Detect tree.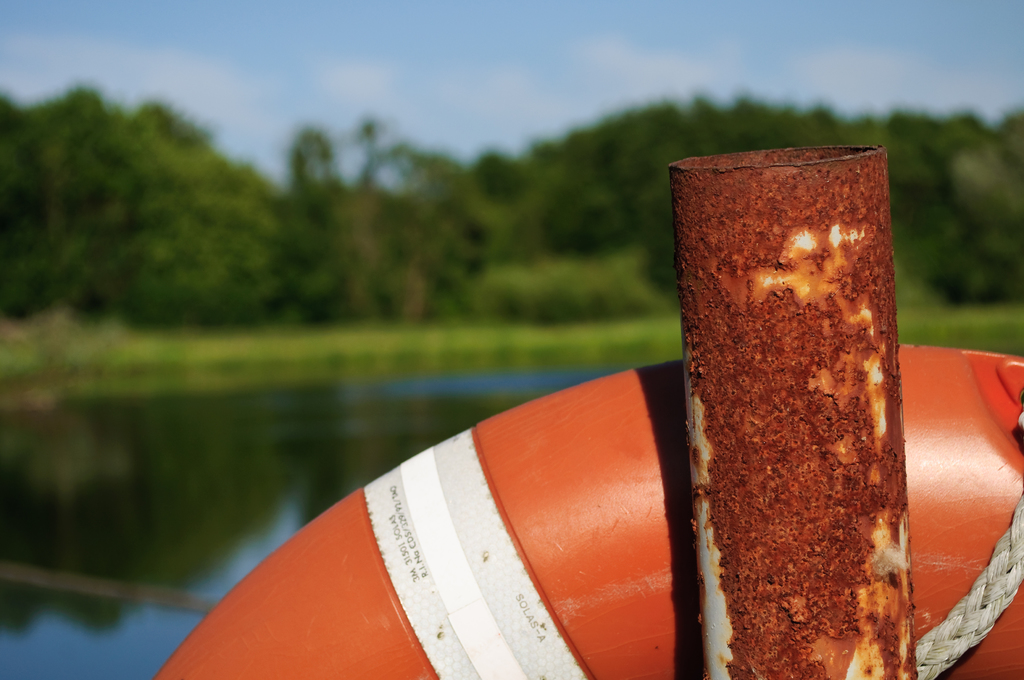
Detected at {"left": 0, "top": 84, "right": 1023, "bottom": 320}.
